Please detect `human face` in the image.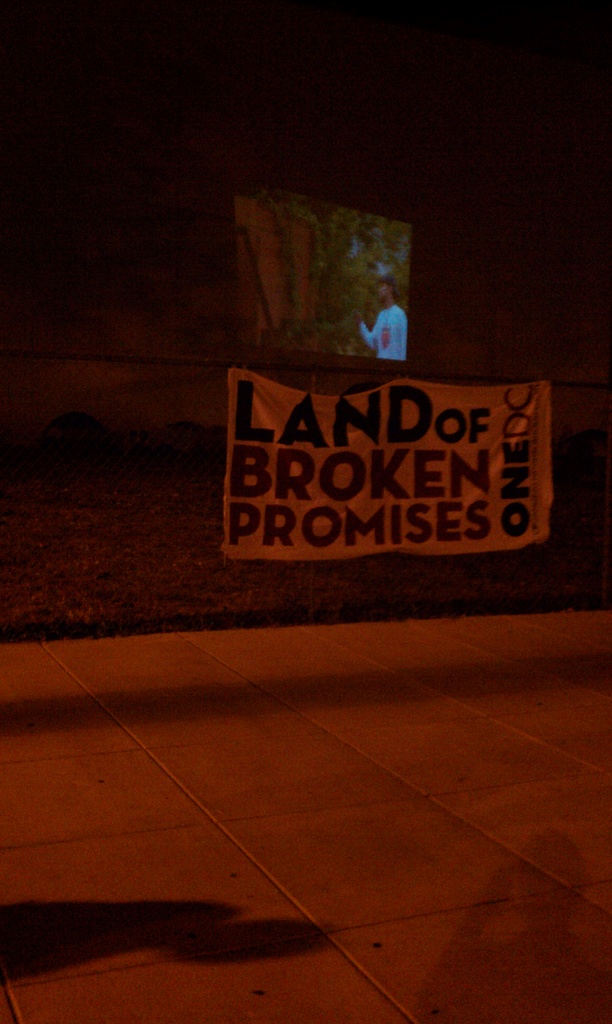
(367, 269, 397, 302).
